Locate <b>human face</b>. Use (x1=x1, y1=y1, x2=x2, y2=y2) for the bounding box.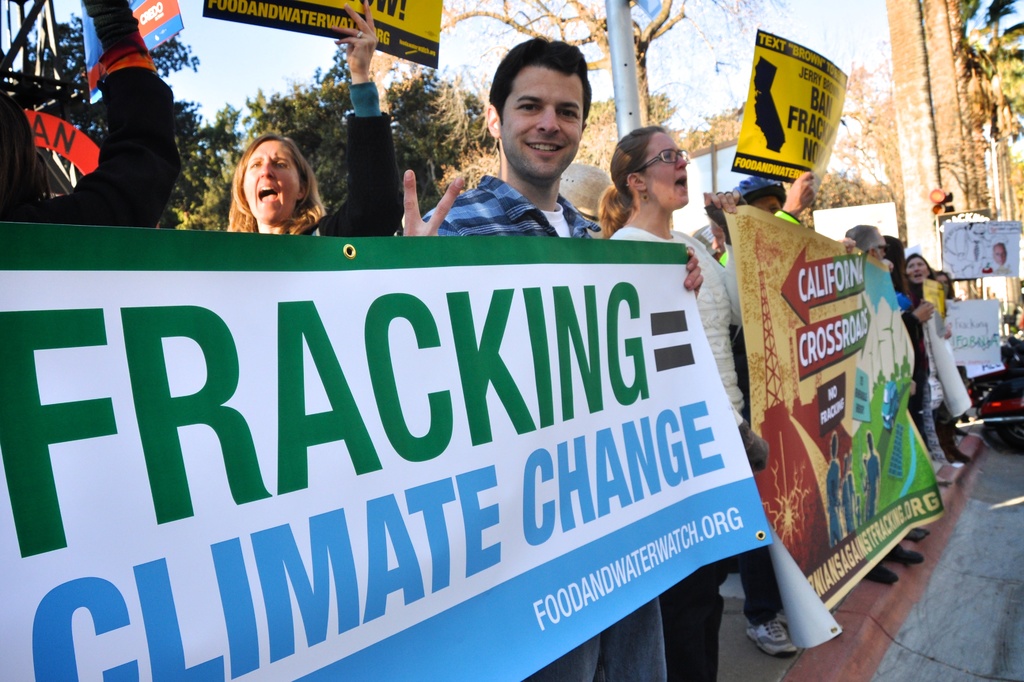
(x1=645, y1=131, x2=691, y2=211).
